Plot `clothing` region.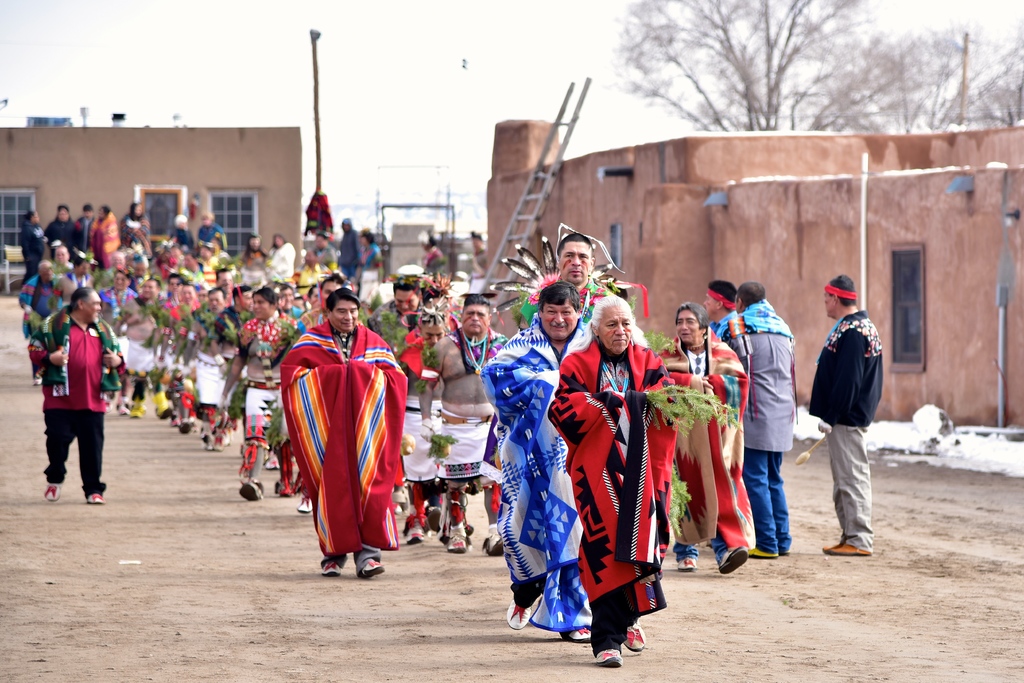
Plotted at (416, 243, 447, 278).
